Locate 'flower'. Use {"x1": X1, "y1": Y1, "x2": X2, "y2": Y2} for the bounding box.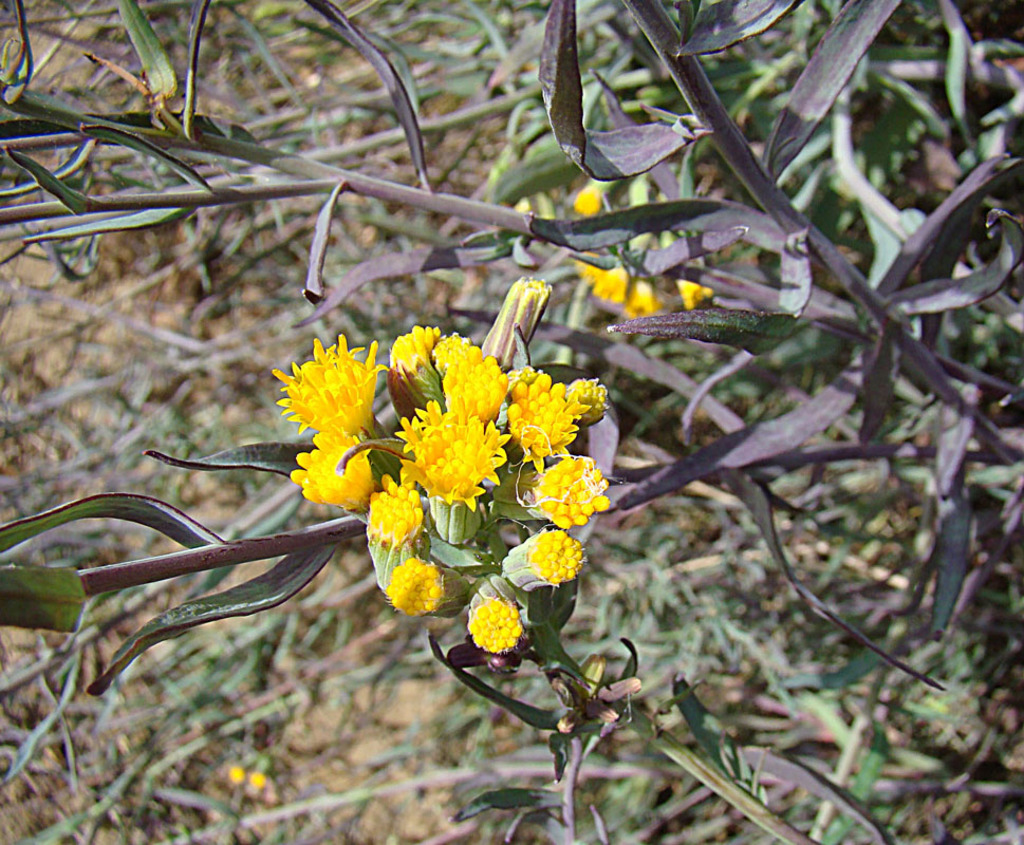
{"x1": 445, "y1": 339, "x2": 513, "y2": 419}.
